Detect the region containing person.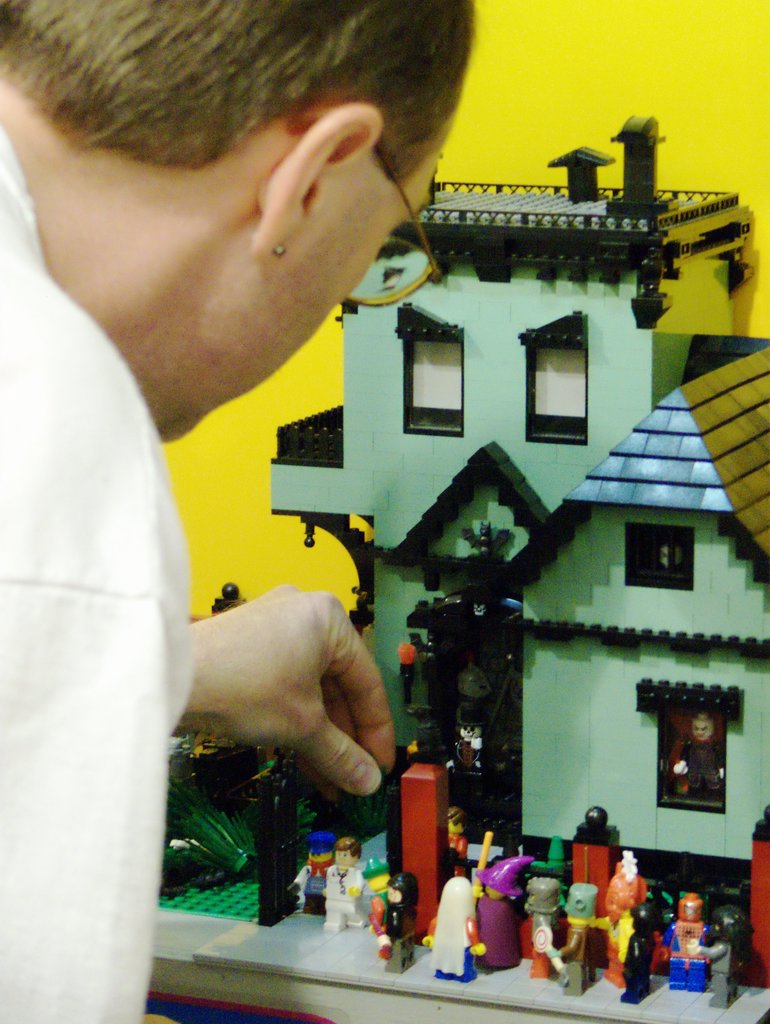
Rect(448, 808, 471, 875).
